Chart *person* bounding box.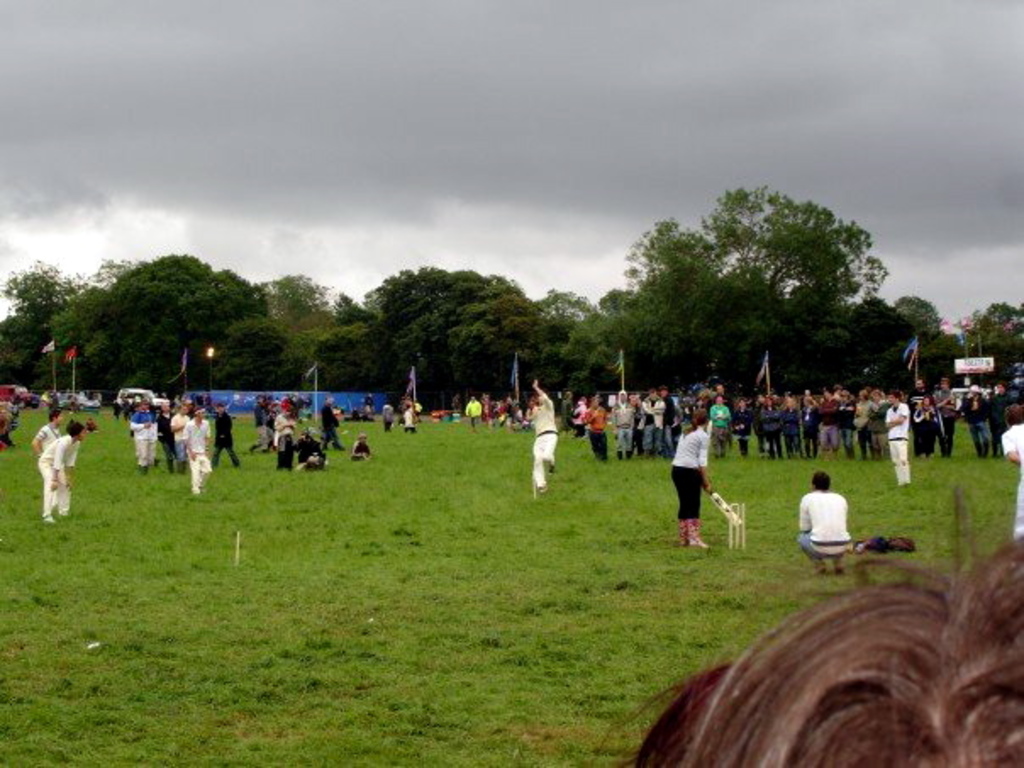
Charted: 168,400,188,468.
